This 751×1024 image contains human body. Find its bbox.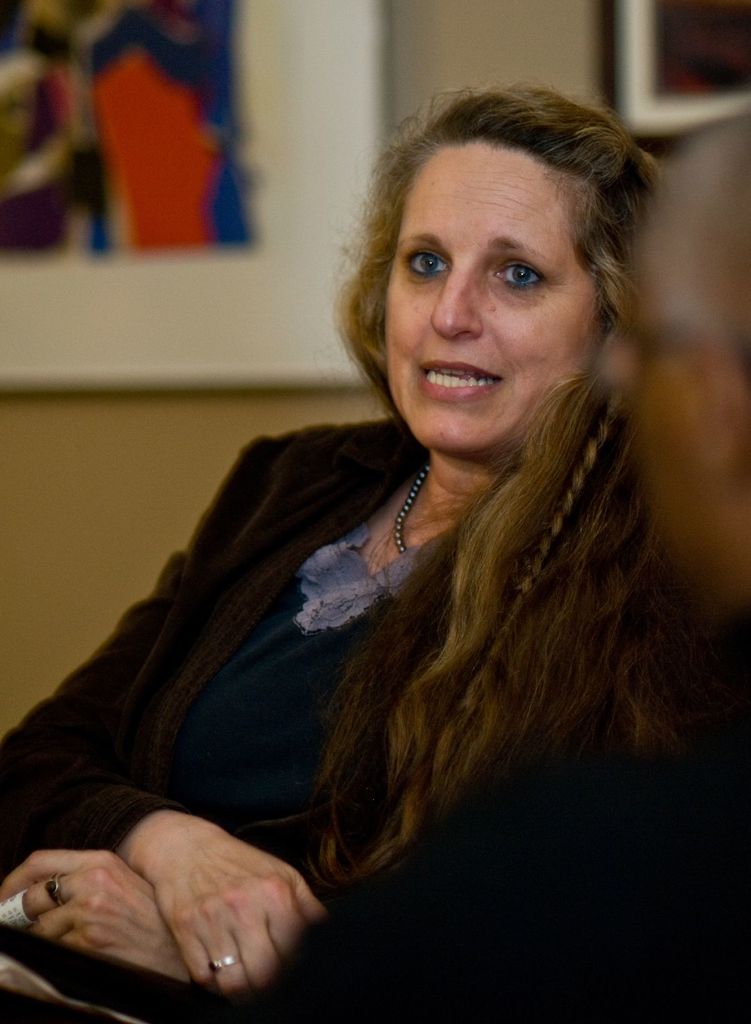
(34, 214, 723, 1016).
